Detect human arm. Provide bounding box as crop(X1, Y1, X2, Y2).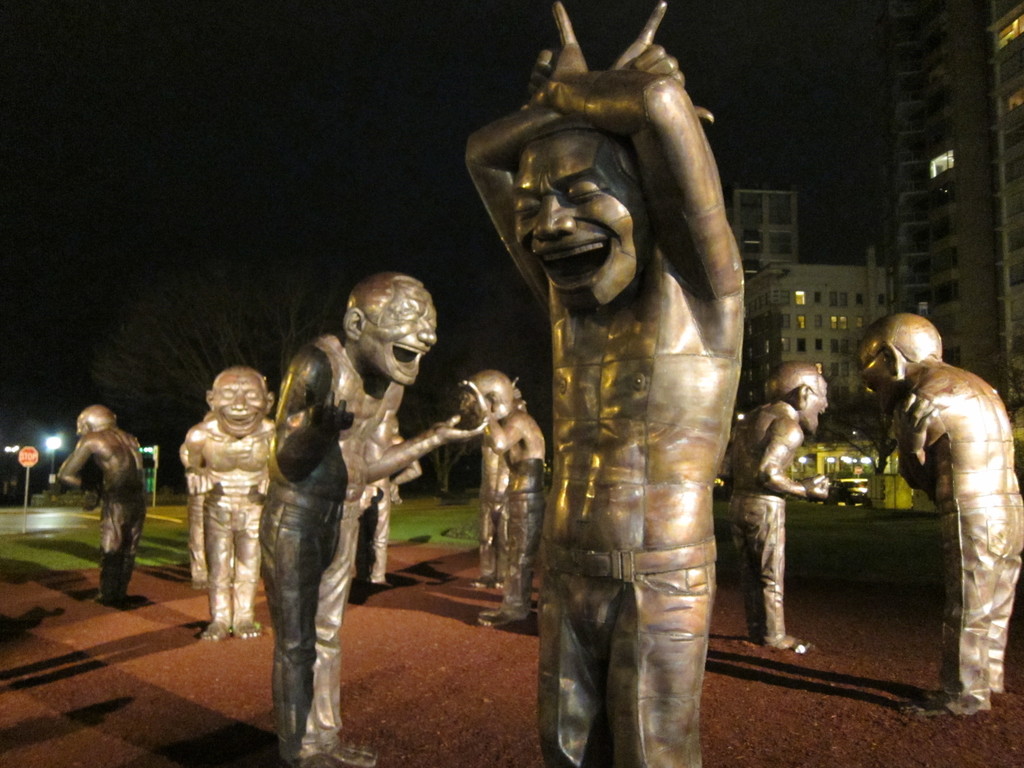
crop(463, 0, 718, 314).
